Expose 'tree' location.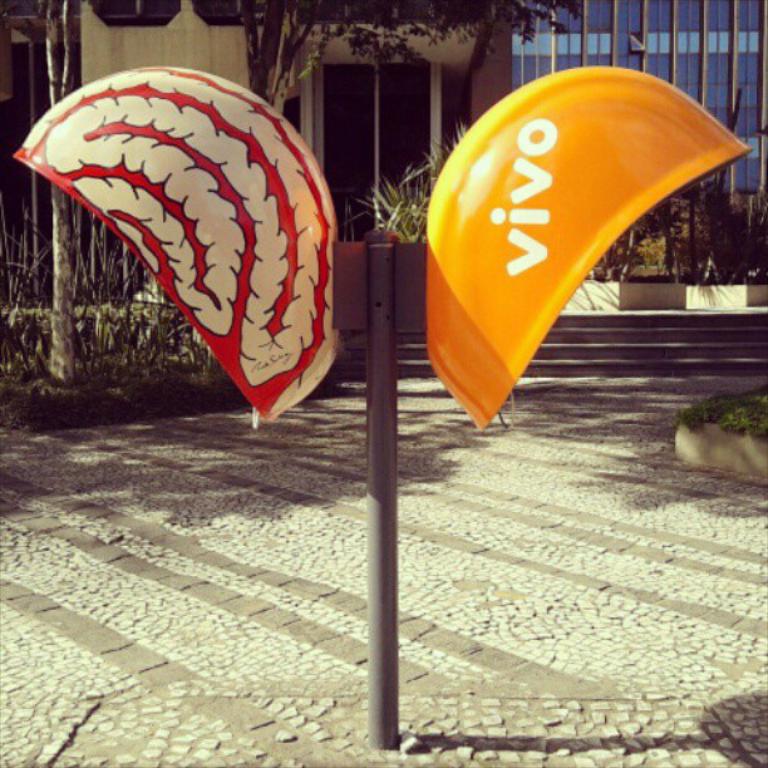
Exposed at box=[24, 0, 75, 397].
